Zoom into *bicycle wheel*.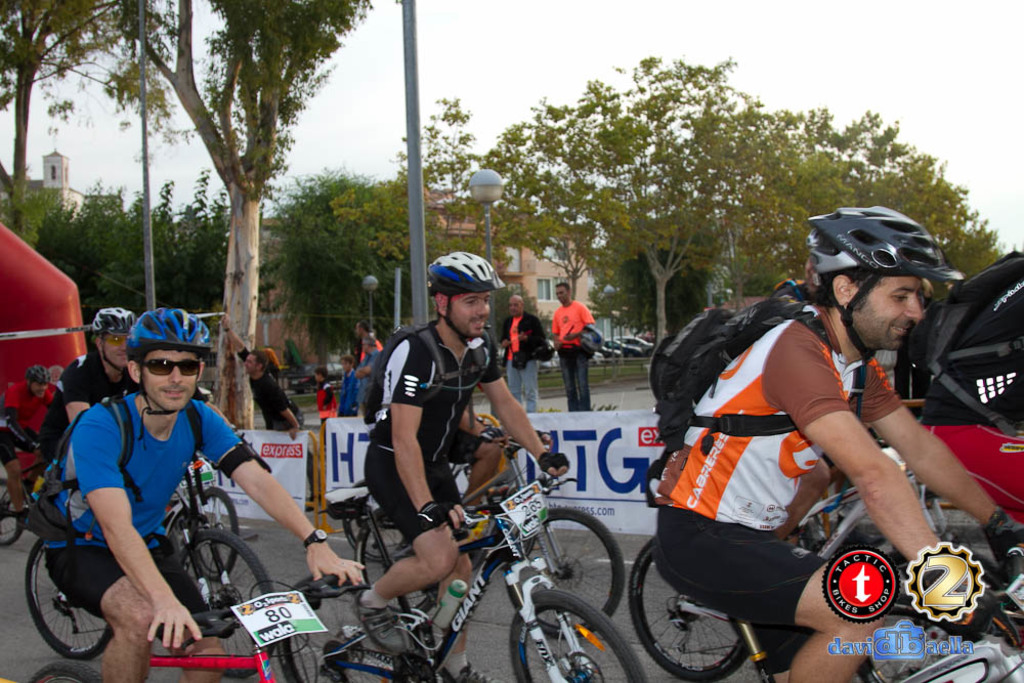
Zoom target: (629, 540, 743, 681).
